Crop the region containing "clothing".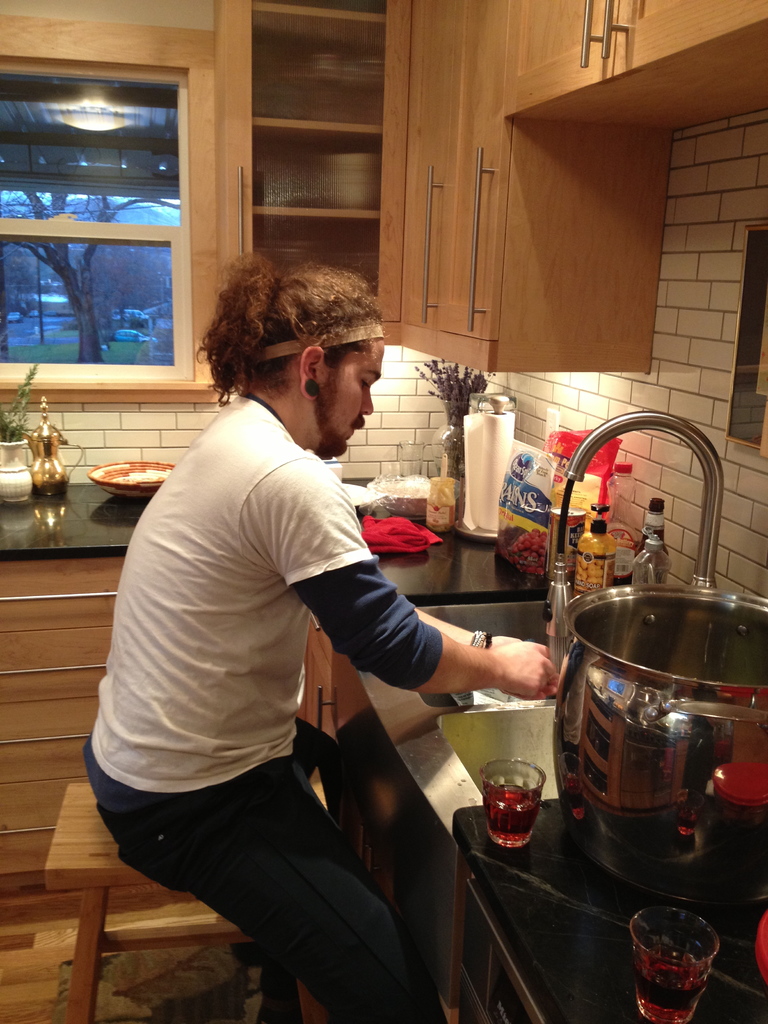
Crop region: 56/374/474/1023.
